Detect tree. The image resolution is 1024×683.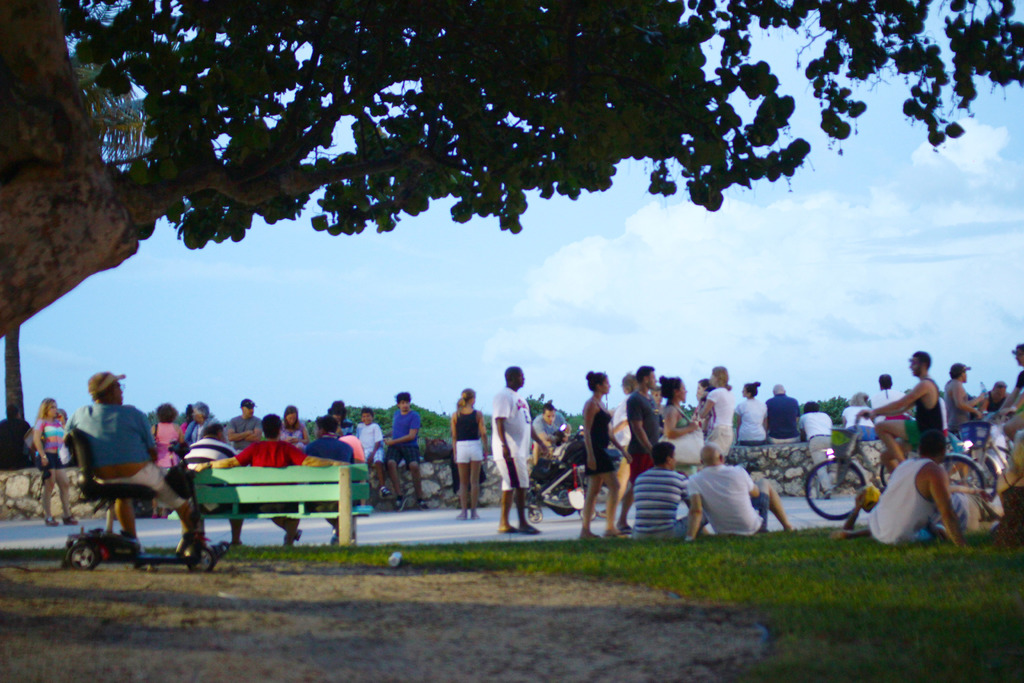
locate(0, 2, 959, 524).
